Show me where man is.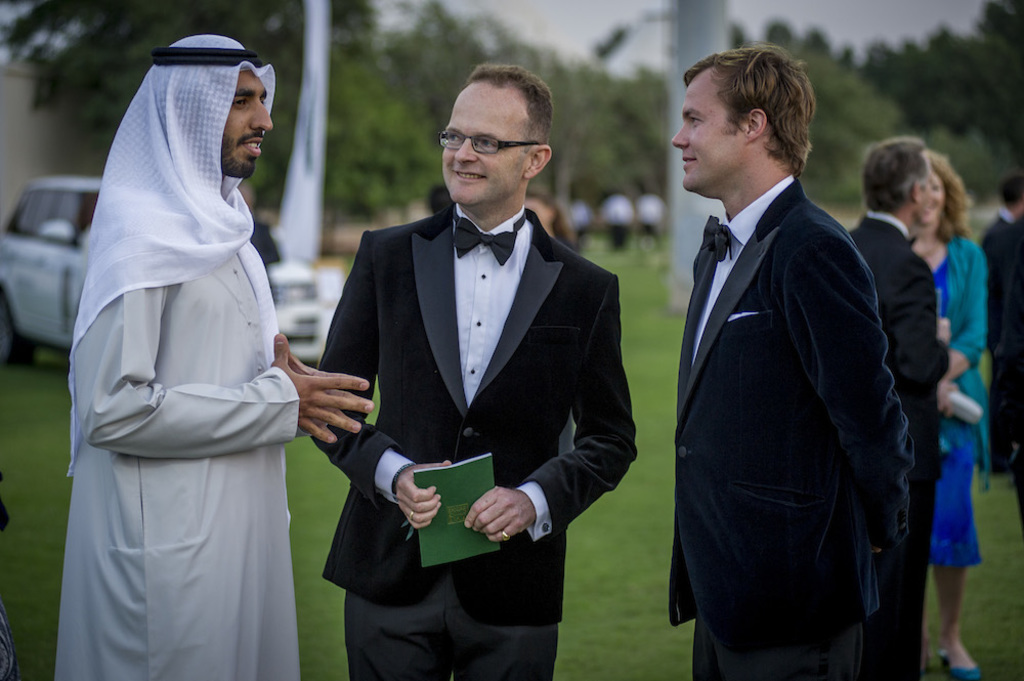
man is at bbox(311, 63, 637, 680).
